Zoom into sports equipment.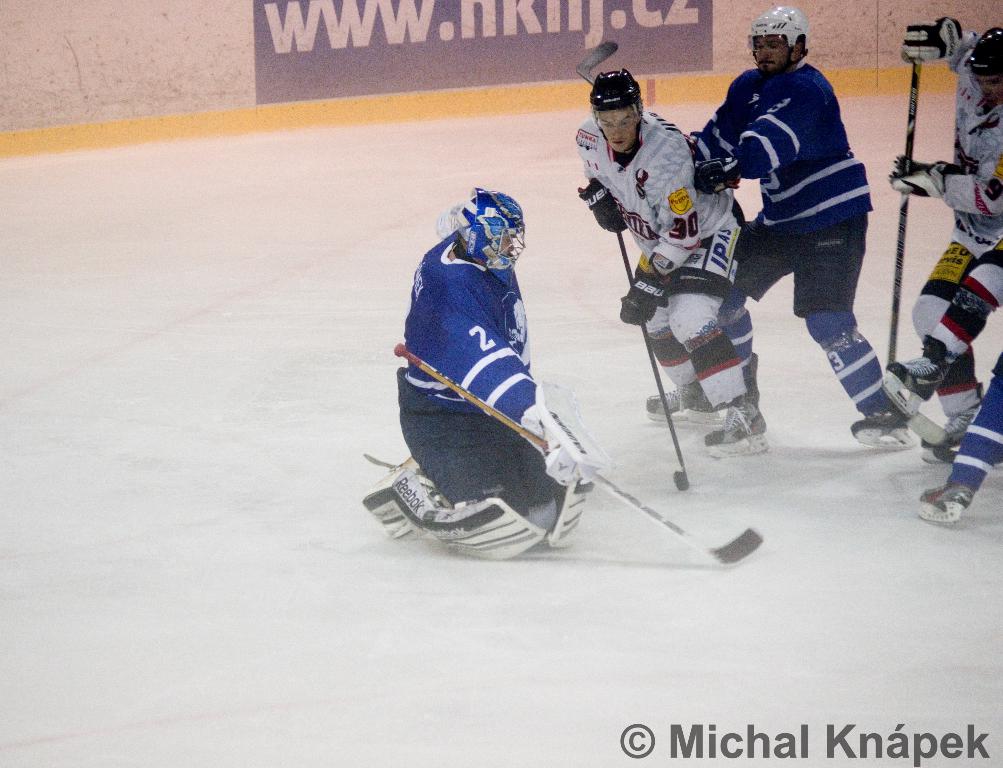
Zoom target: Rect(706, 400, 770, 459).
